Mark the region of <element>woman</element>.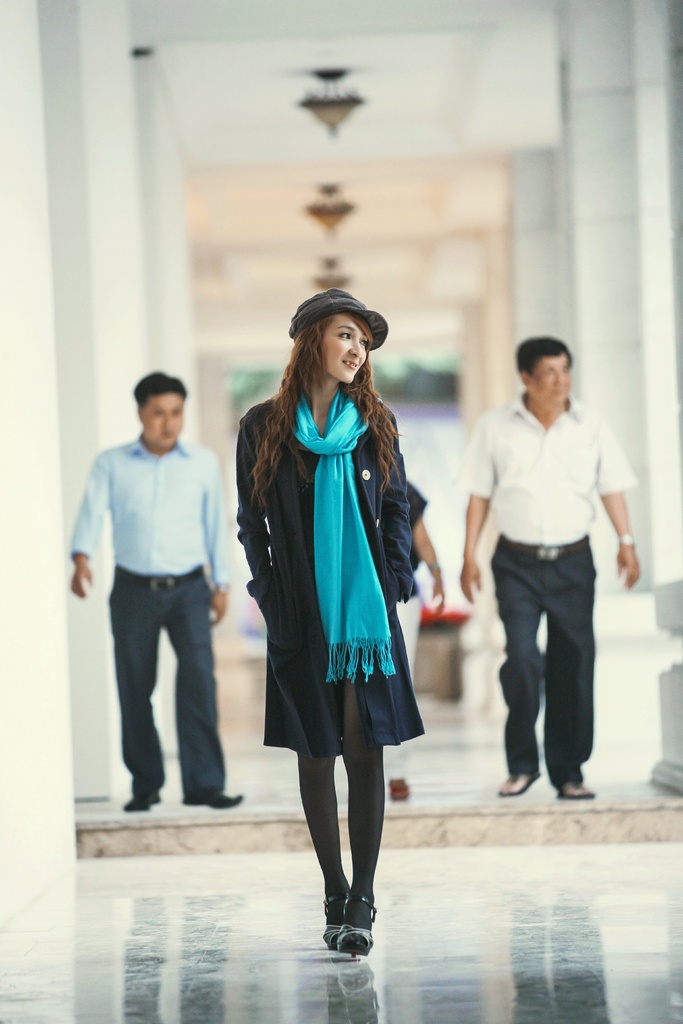
Region: bbox=(233, 278, 404, 948).
